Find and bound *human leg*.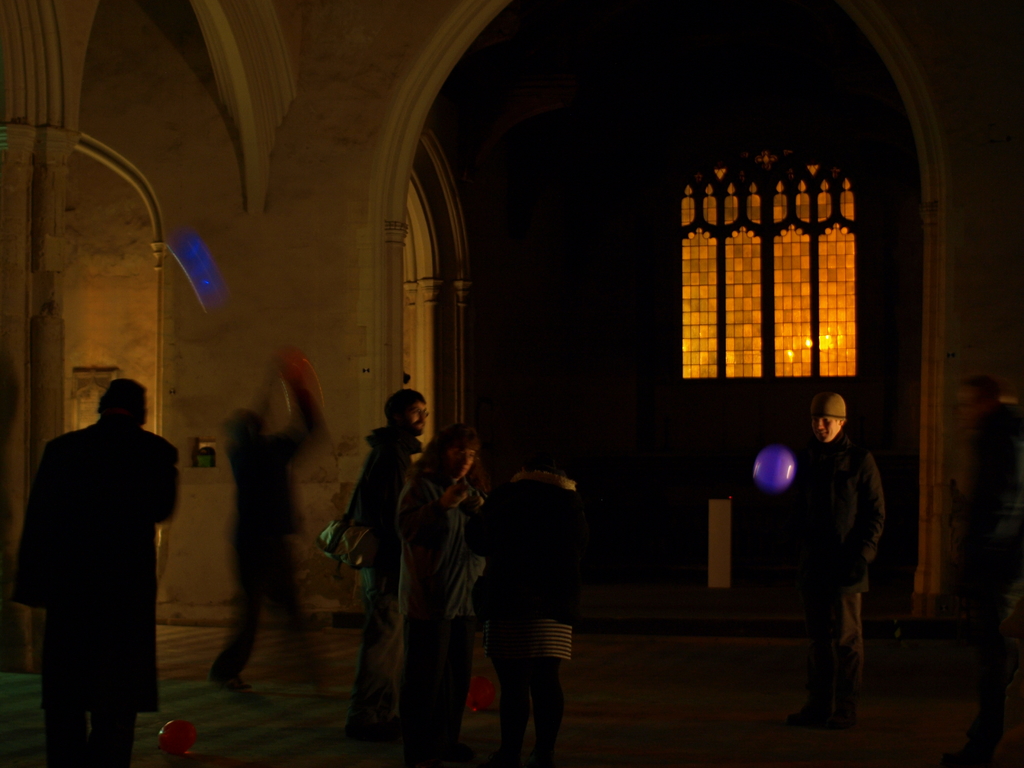
Bound: <box>790,596,870,723</box>.
